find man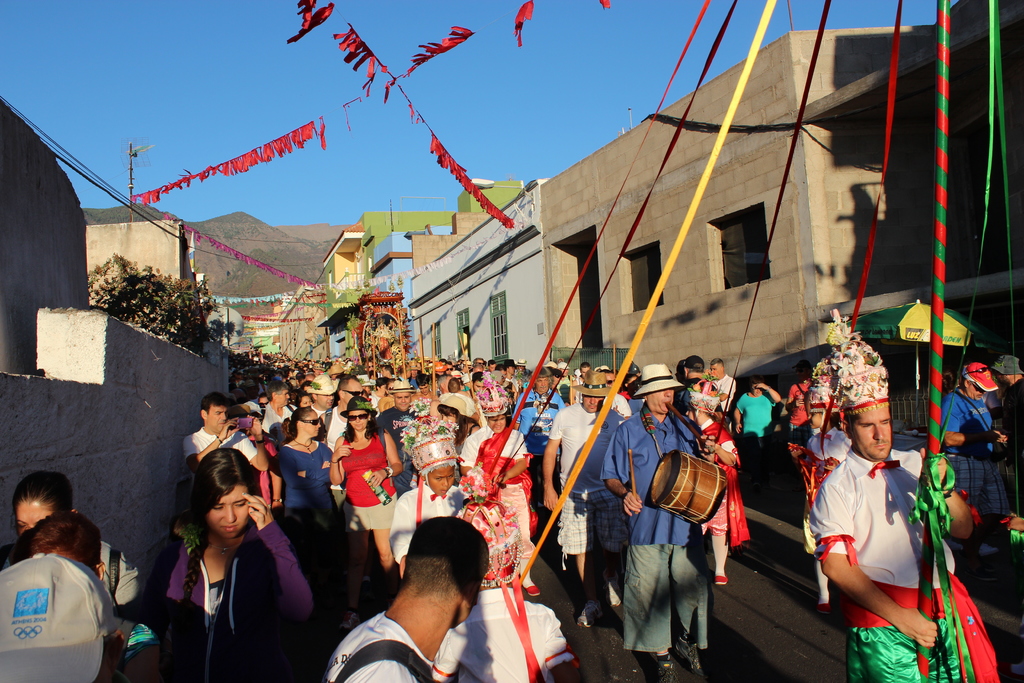
467:375:484:399
